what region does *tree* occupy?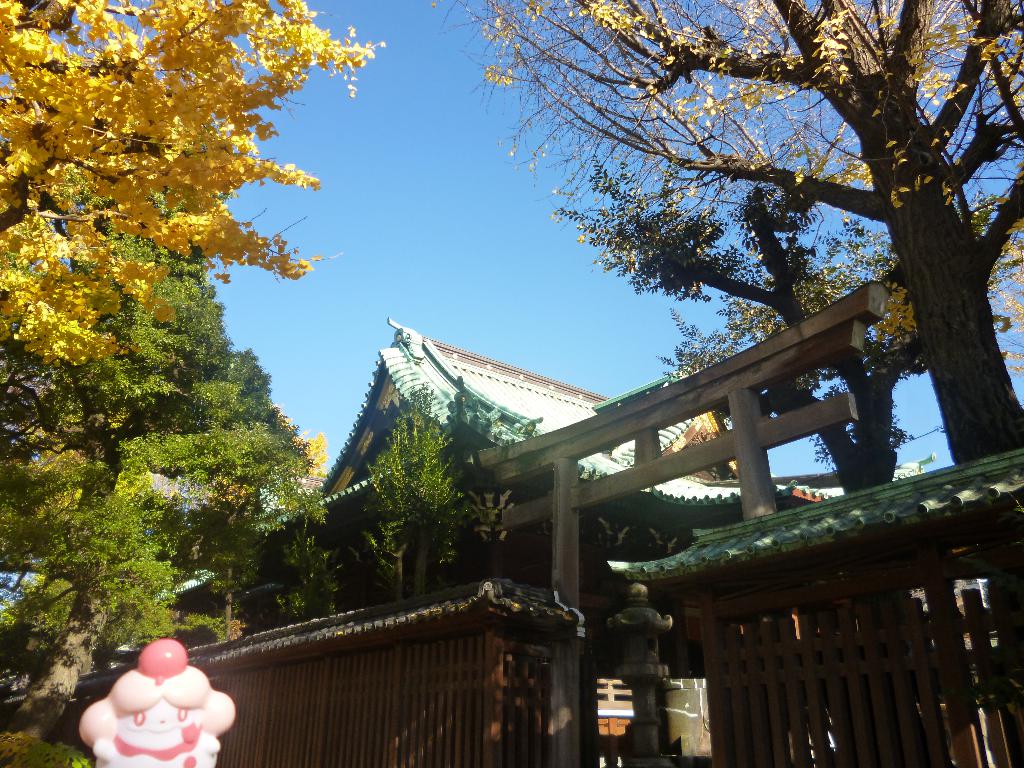
crop(362, 383, 472, 602).
